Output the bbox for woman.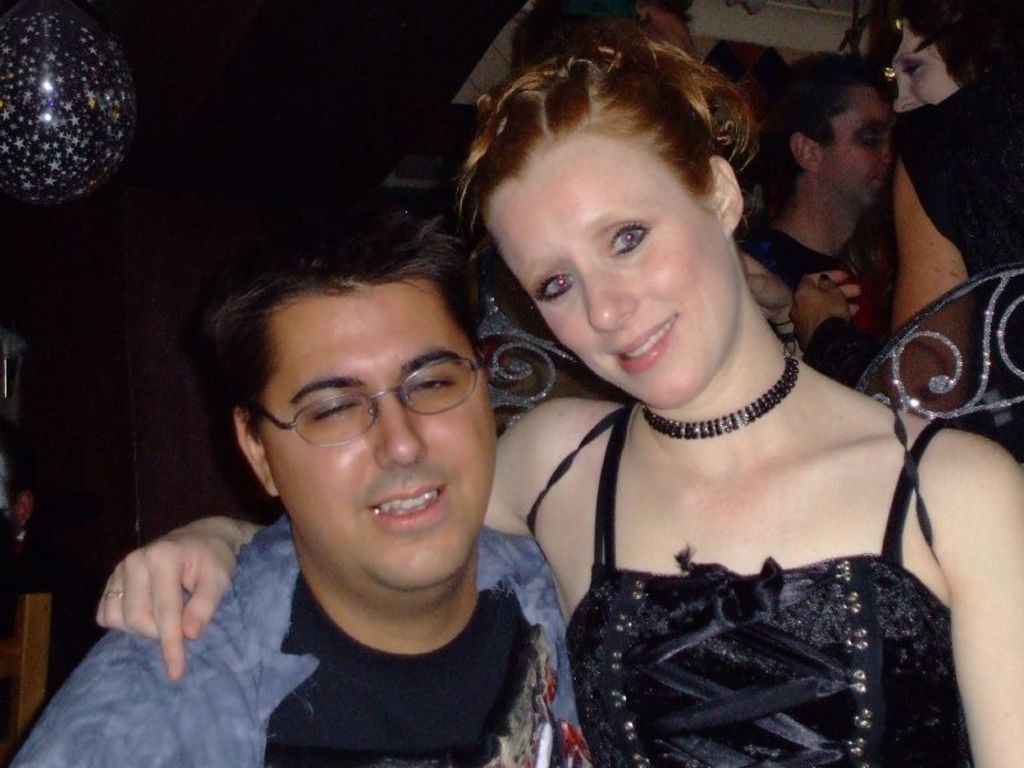
region(91, 33, 1023, 767).
